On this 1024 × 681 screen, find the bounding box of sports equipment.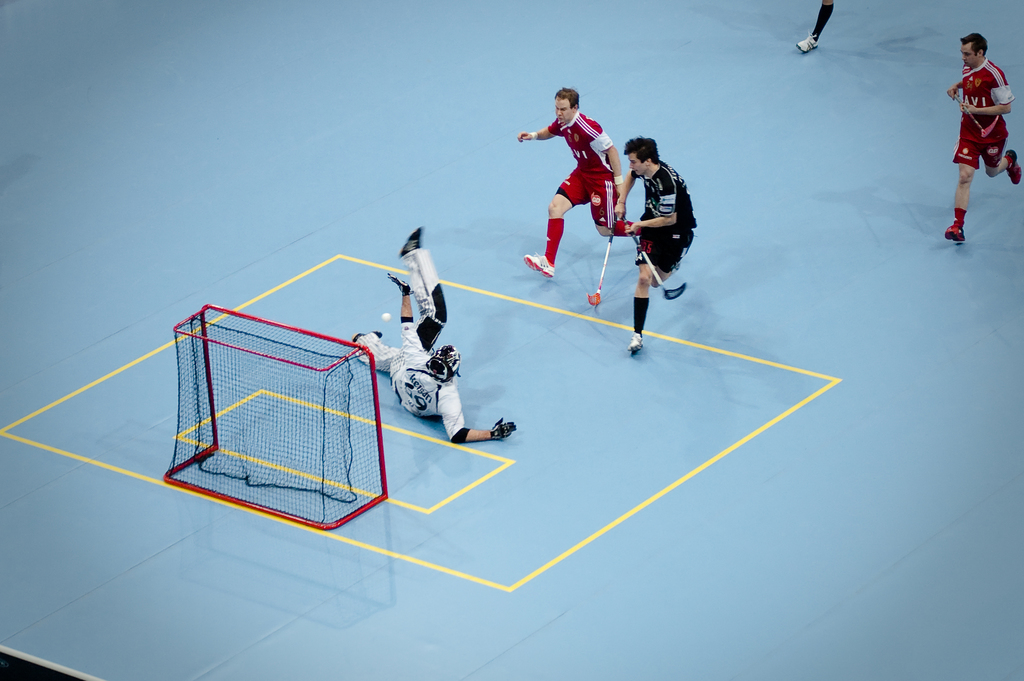
Bounding box: 954/96/999/135.
